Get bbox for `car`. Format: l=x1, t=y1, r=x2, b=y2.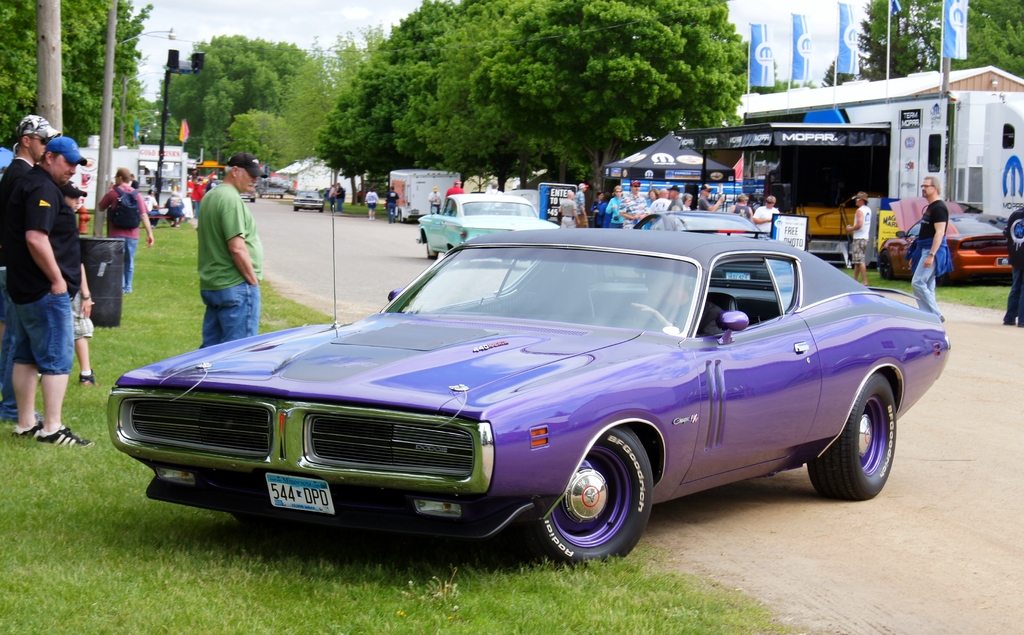
l=239, t=191, r=254, b=201.
